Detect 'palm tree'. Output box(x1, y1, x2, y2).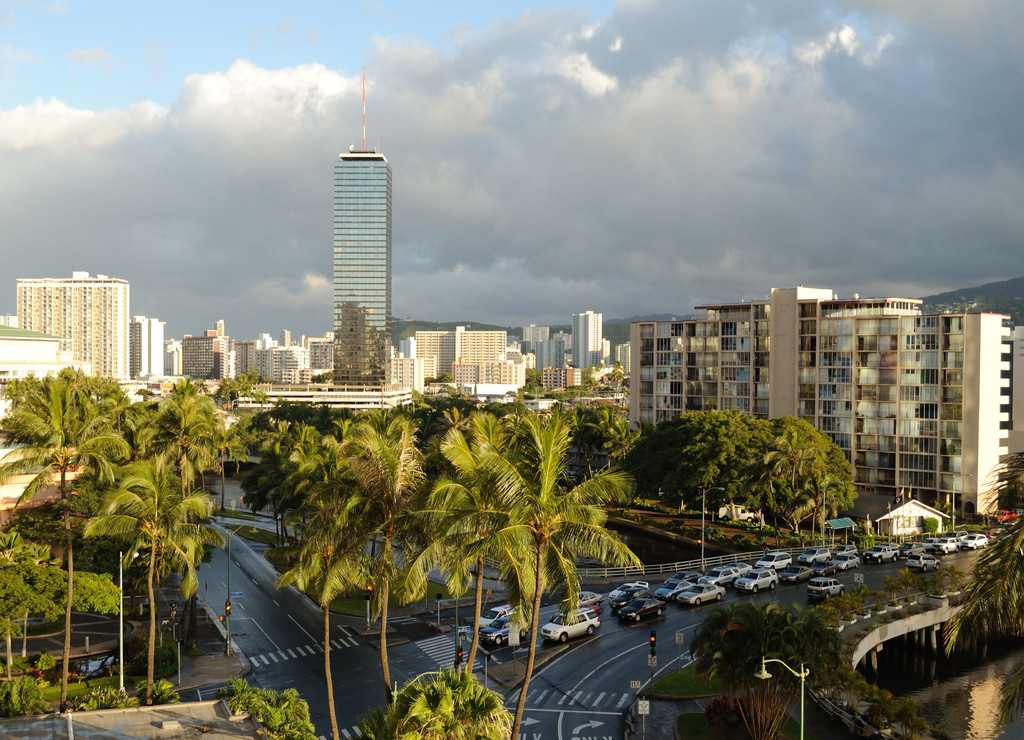
box(753, 425, 820, 533).
